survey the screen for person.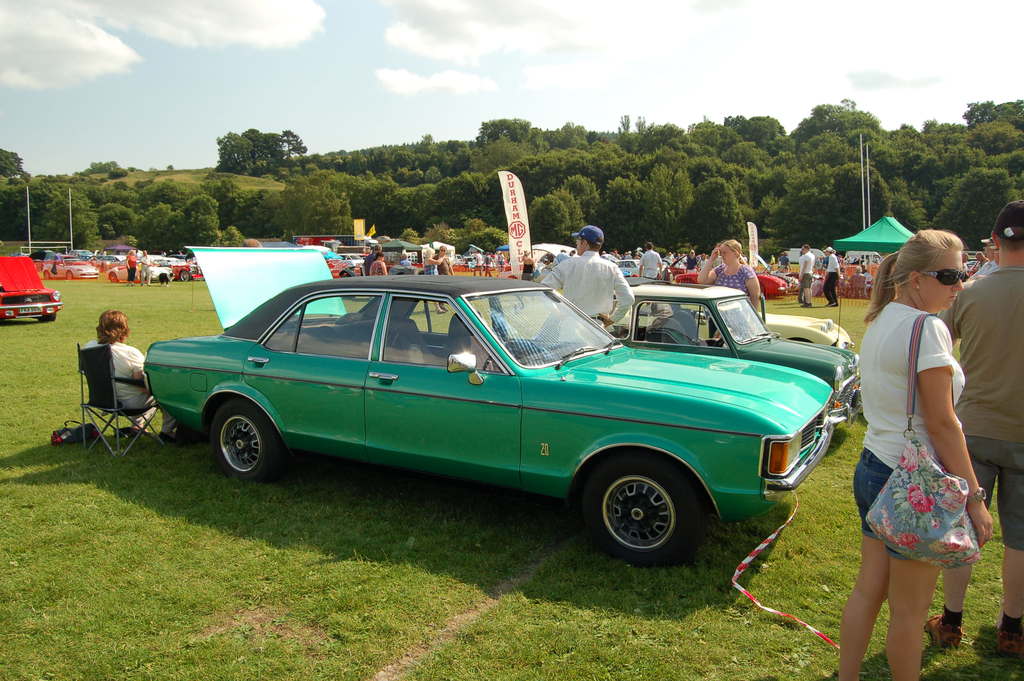
Survey found: rect(541, 228, 635, 340).
